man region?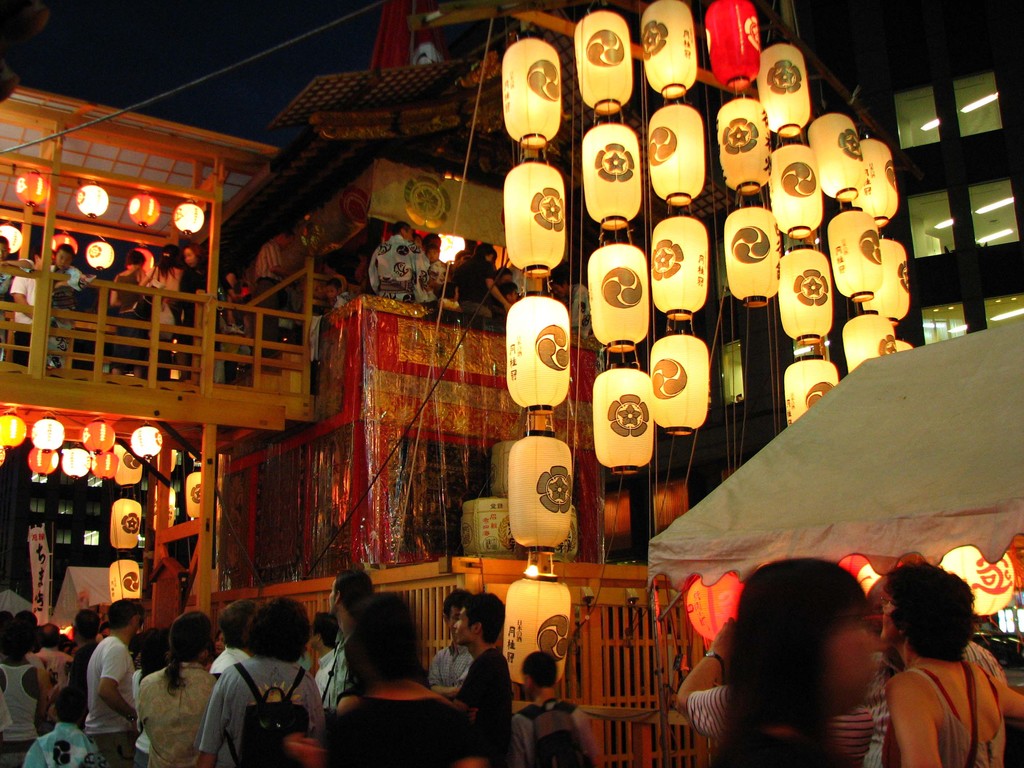
box(0, 236, 32, 340)
